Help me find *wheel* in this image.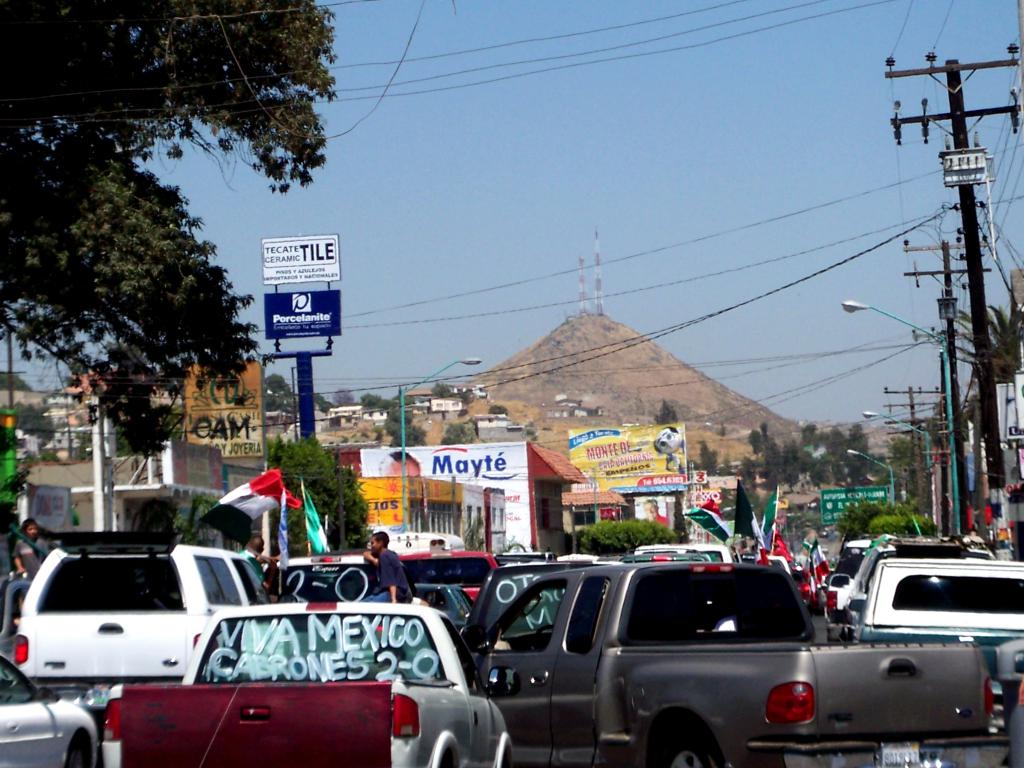
Found it: bbox=(535, 623, 555, 645).
